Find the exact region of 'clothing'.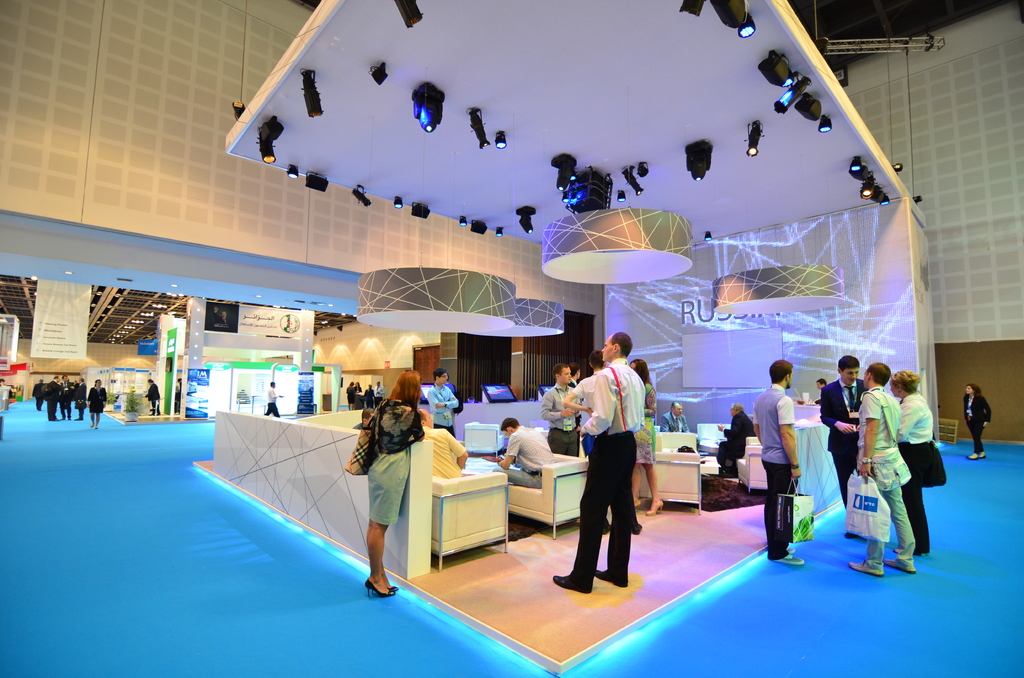
Exact region: bbox(40, 383, 49, 402).
